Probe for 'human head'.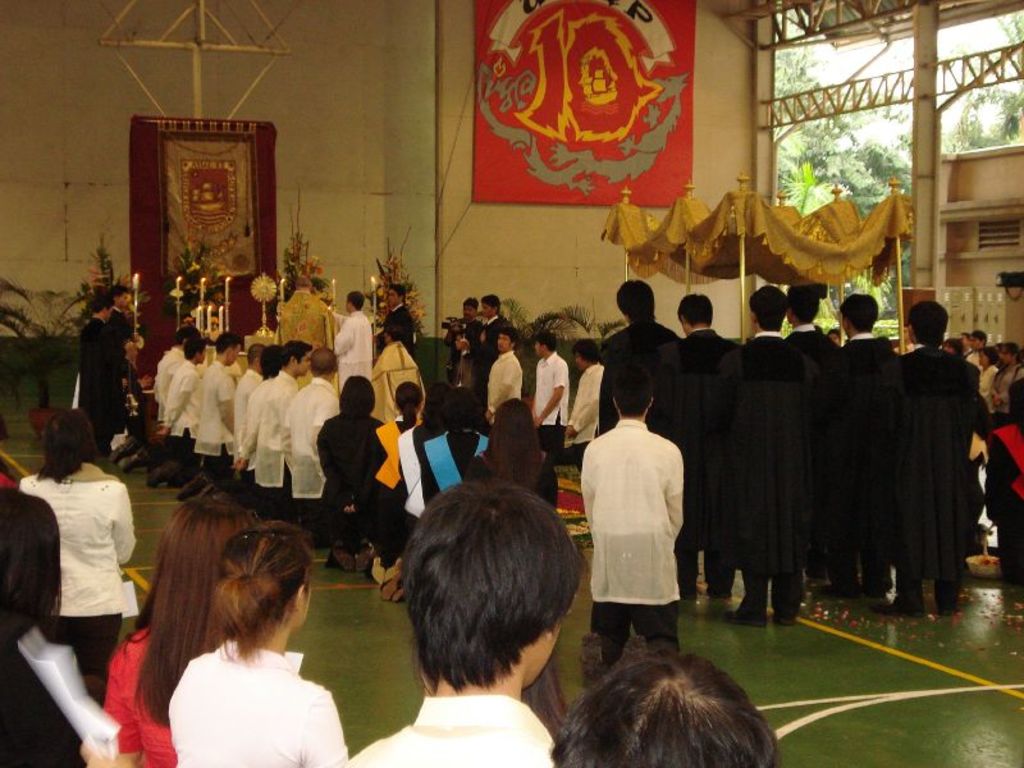
Probe result: rect(746, 284, 791, 330).
